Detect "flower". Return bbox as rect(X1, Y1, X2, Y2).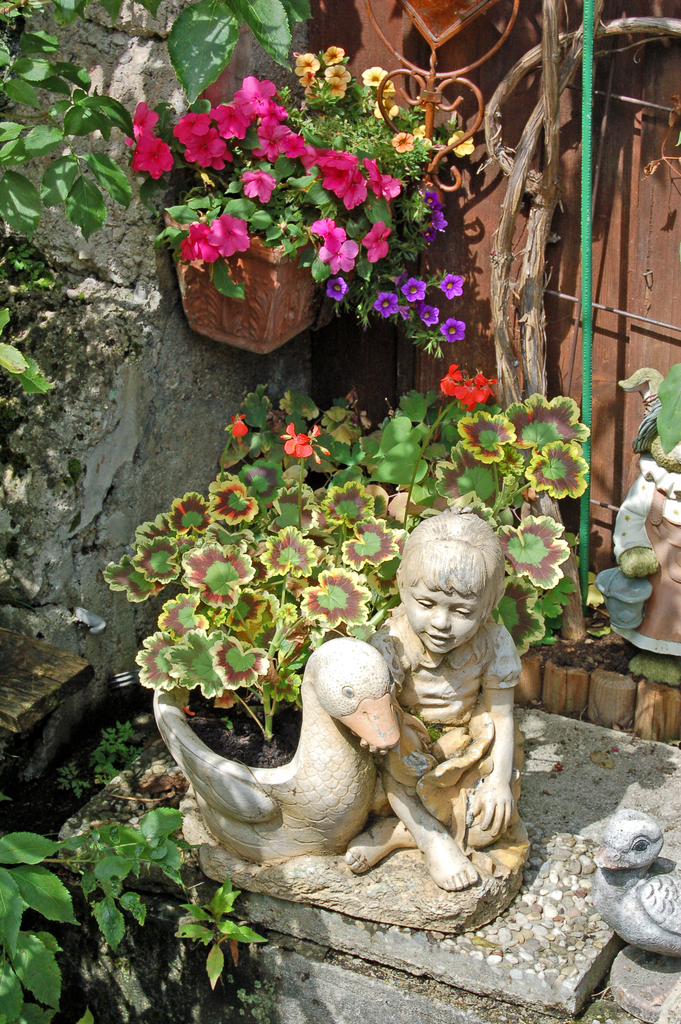
rect(173, 214, 256, 260).
